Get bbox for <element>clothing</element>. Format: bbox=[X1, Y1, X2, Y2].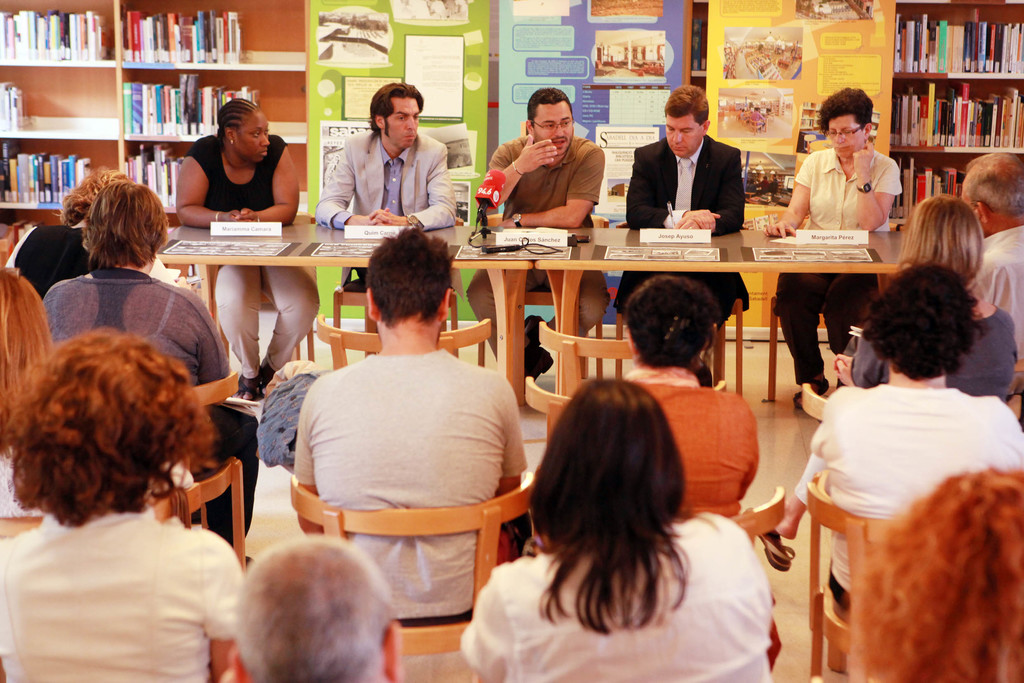
bbox=[179, 137, 317, 386].
